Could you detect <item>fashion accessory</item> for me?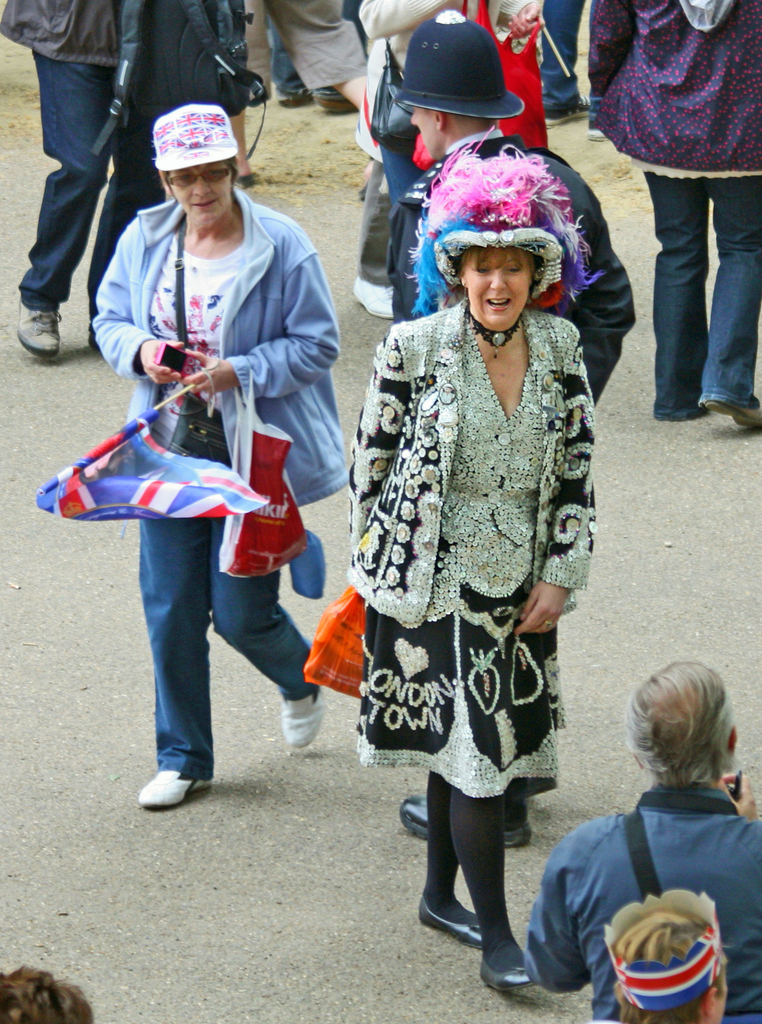
Detection result: <region>478, 965, 536, 993</region>.
